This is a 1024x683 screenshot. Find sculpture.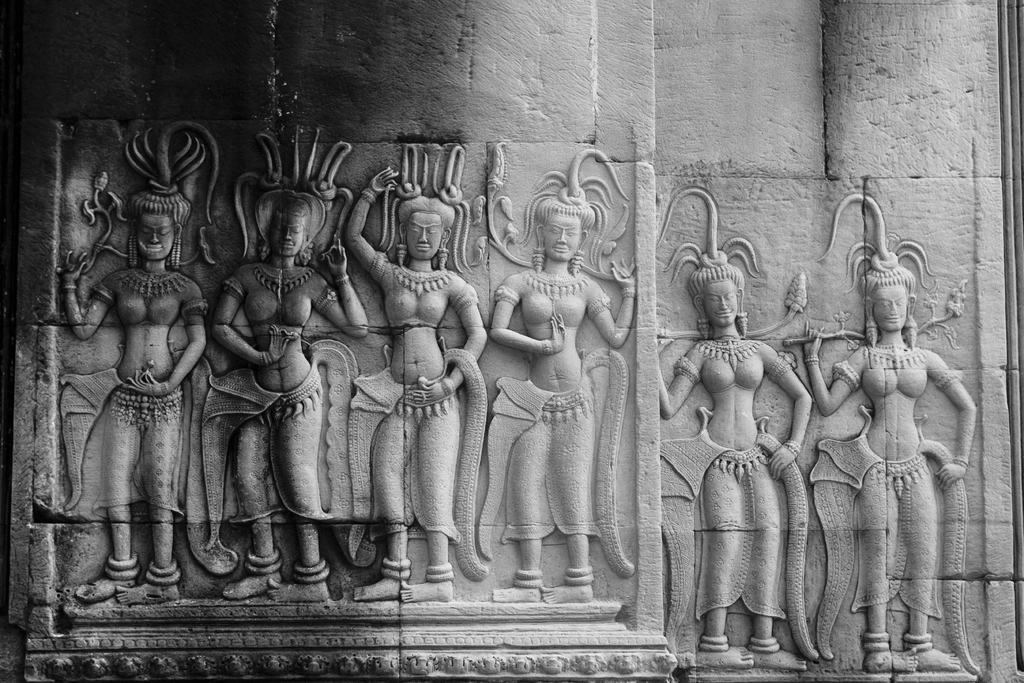
Bounding box: detection(655, 187, 822, 667).
